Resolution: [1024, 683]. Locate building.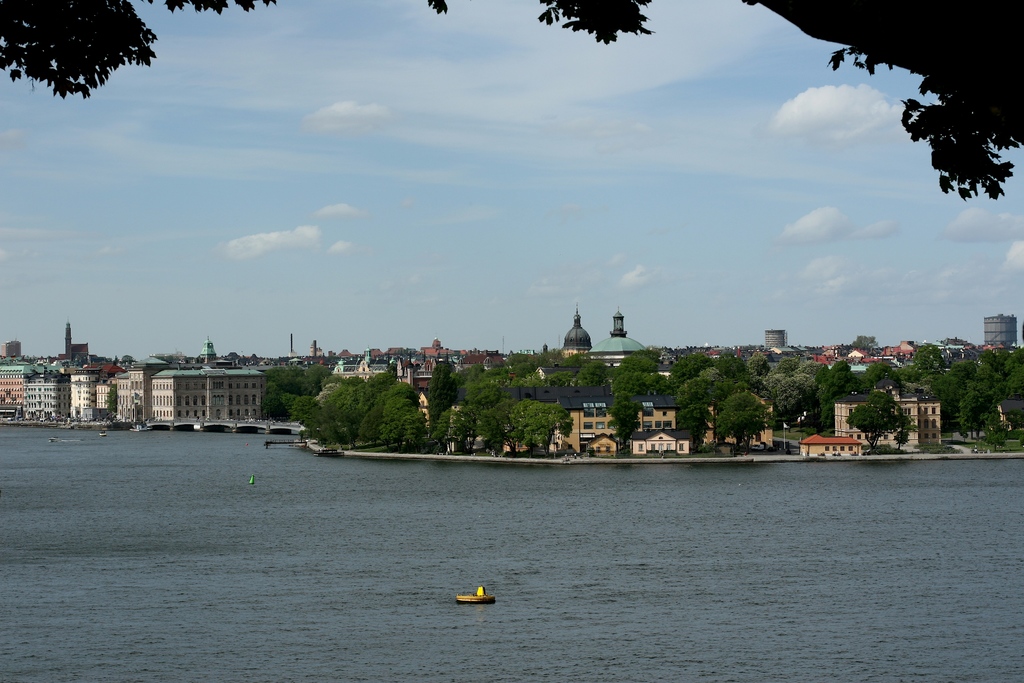
x1=834, y1=375, x2=916, y2=446.
